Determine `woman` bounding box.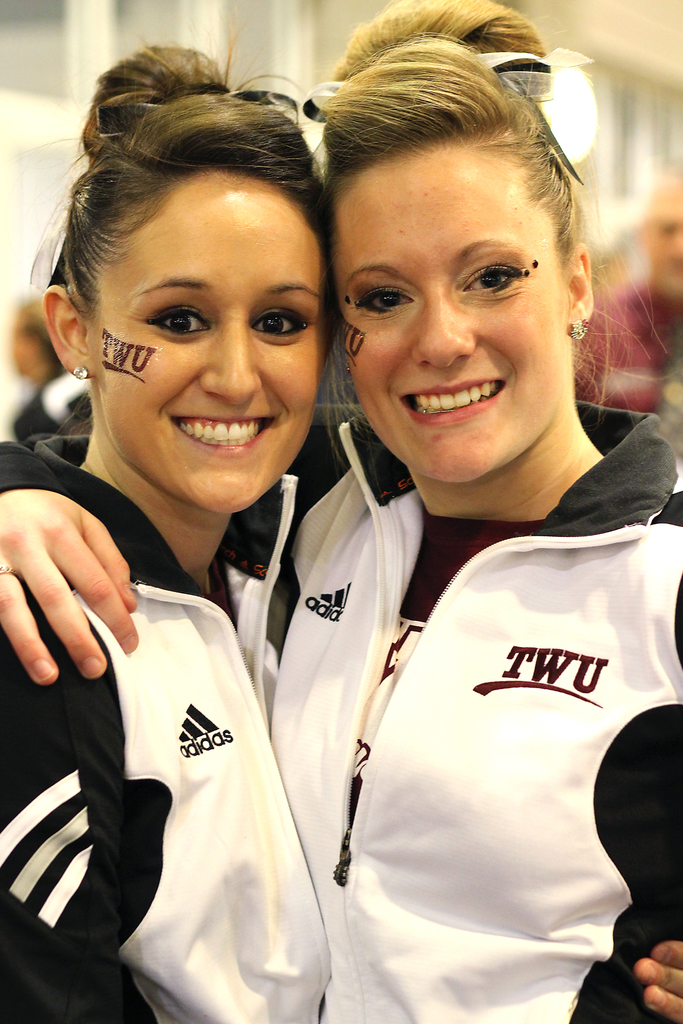
Determined: (0, 20, 682, 1023).
